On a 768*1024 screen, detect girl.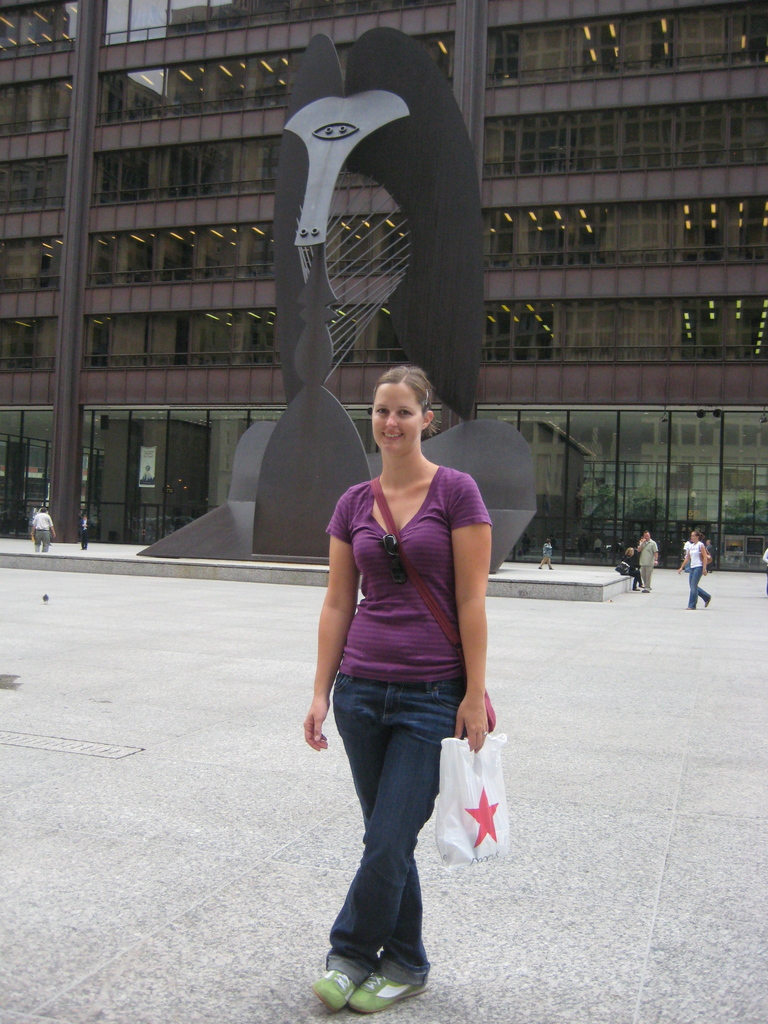
<region>313, 364, 490, 1018</region>.
